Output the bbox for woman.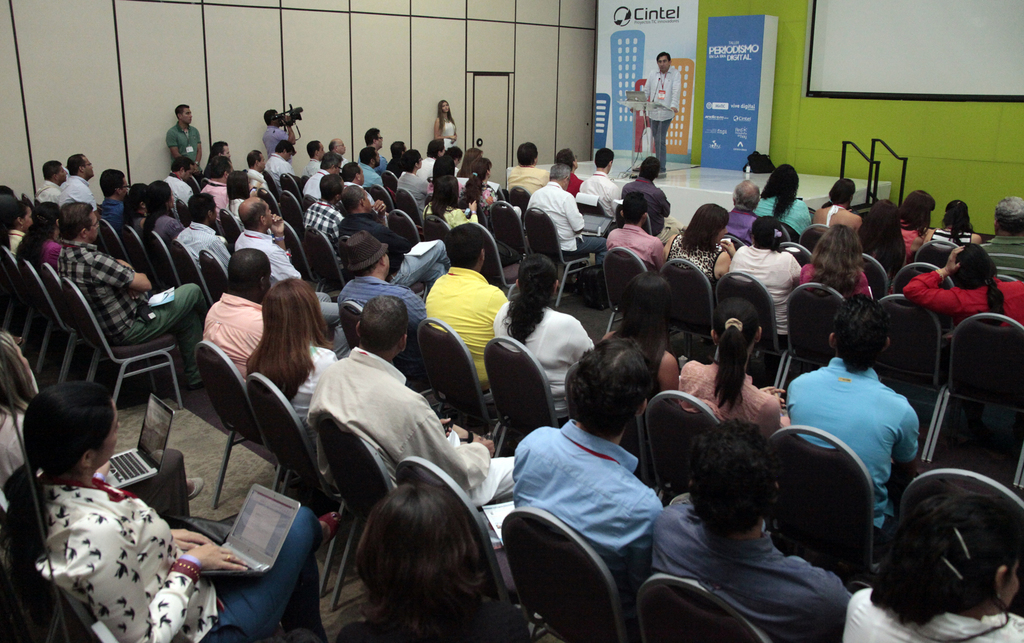
bbox=[0, 379, 341, 642].
